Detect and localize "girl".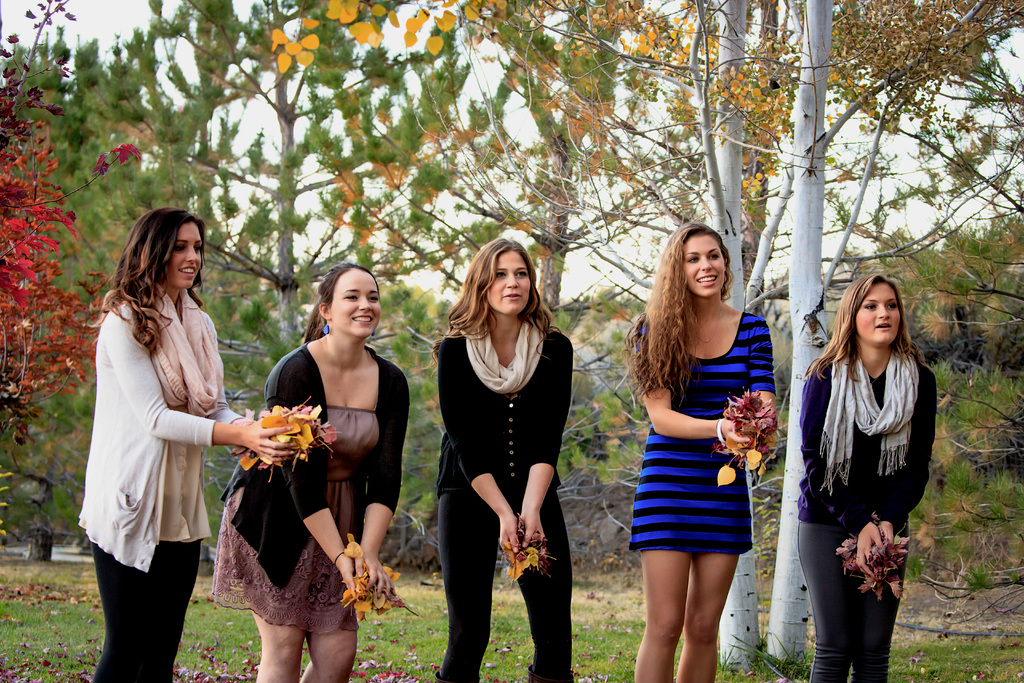
Localized at <bbox>74, 205, 298, 682</bbox>.
